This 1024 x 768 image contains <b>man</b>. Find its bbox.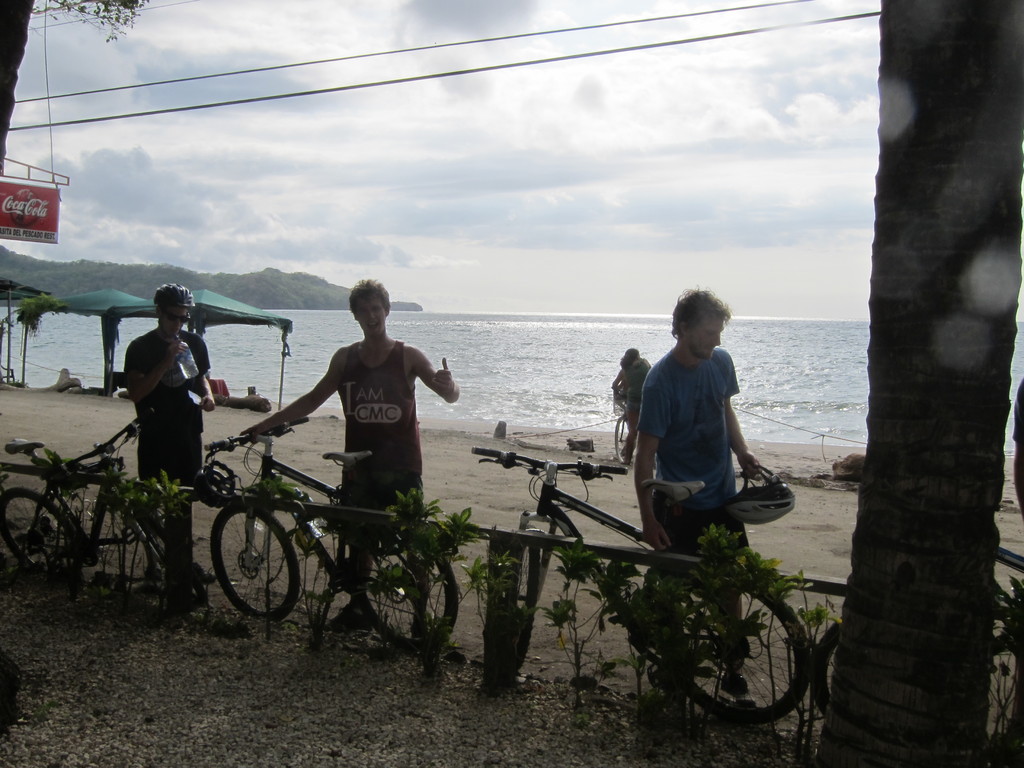
left=631, top=287, right=767, bottom=695.
